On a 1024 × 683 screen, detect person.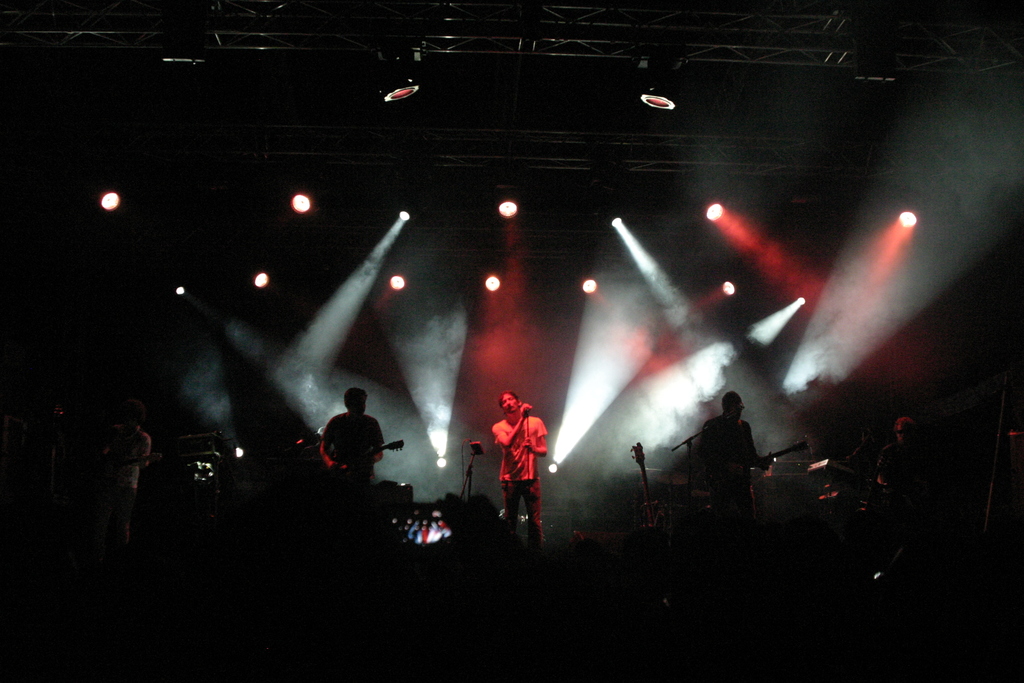
[488, 375, 553, 539].
